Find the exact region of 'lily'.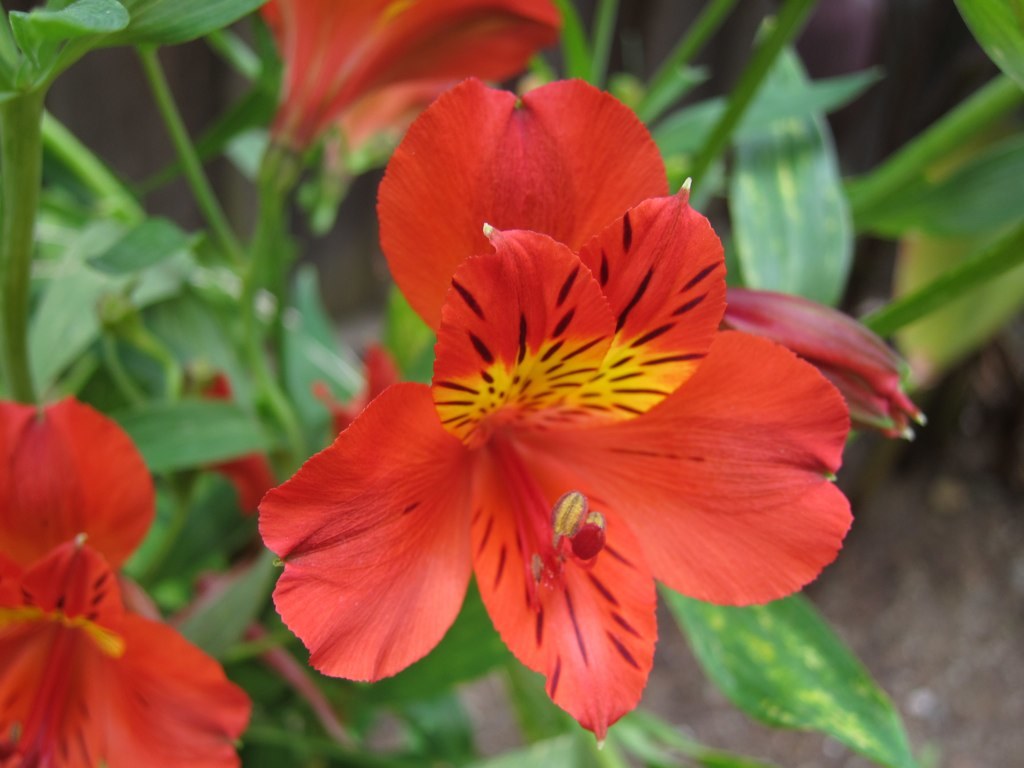
Exact region: box(257, 0, 569, 159).
